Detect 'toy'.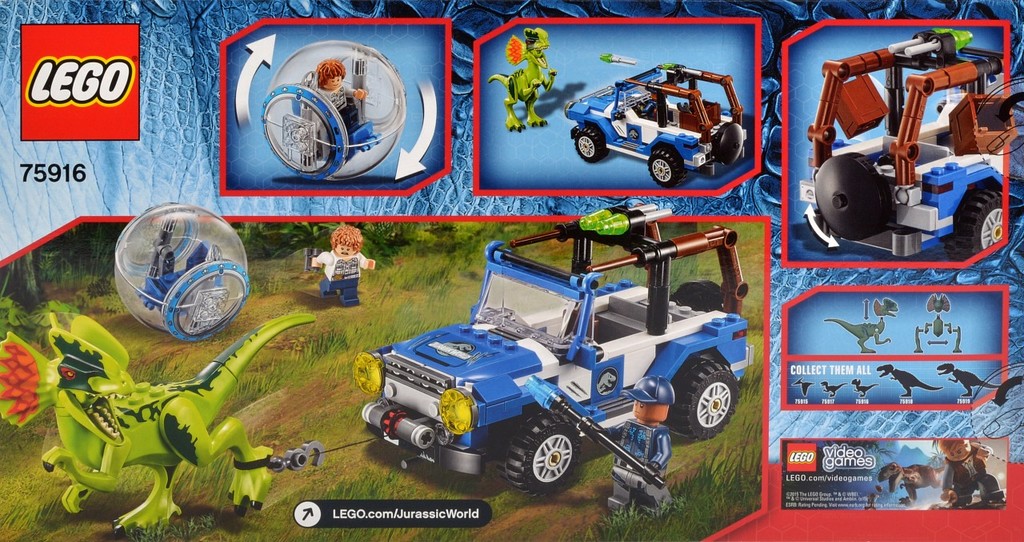
Detected at left=874, top=297, right=898, bottom=318.
